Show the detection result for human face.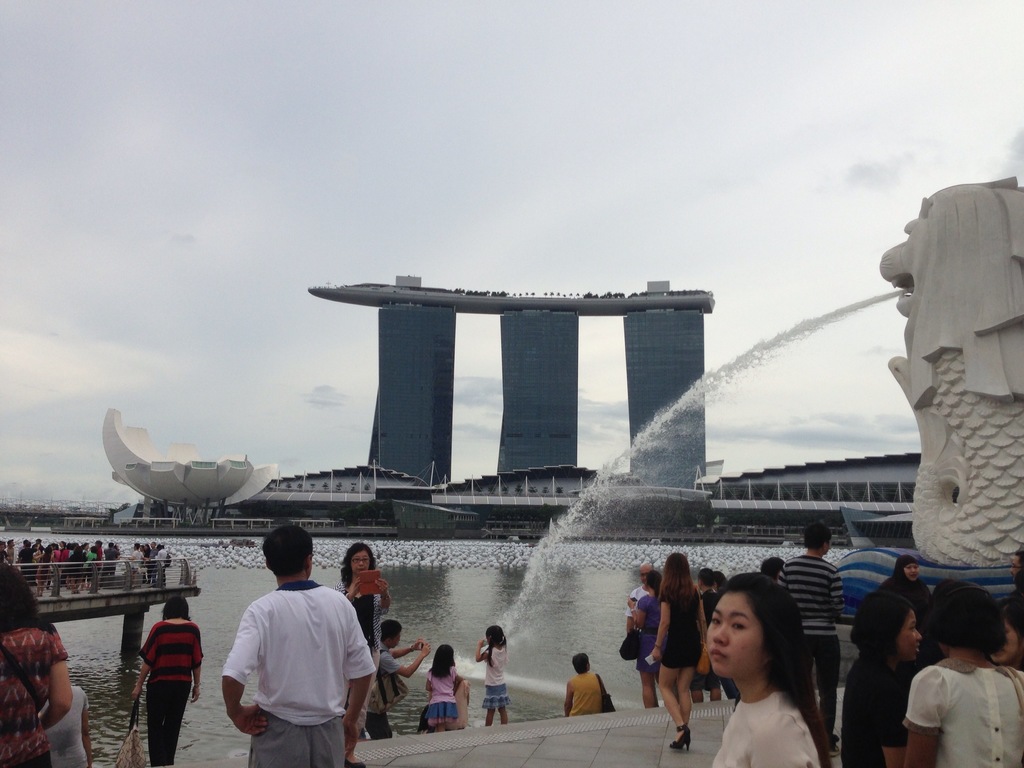
locate(637, 561, 657, 582).
